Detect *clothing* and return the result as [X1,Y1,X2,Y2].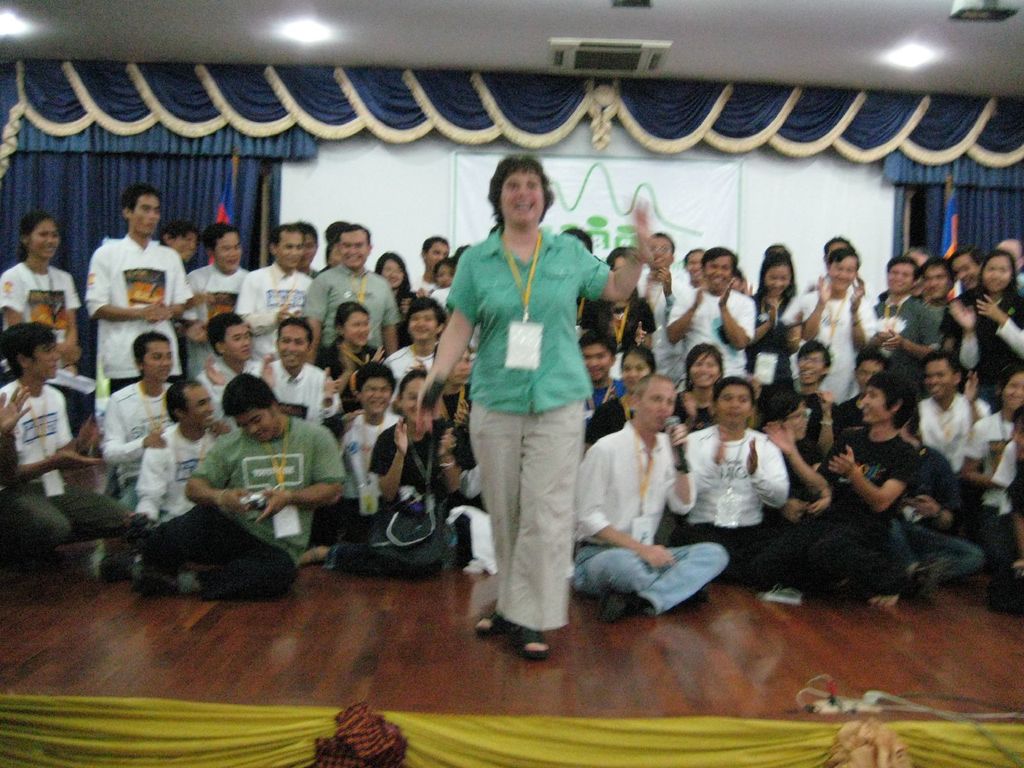
[224,265,317,359].
